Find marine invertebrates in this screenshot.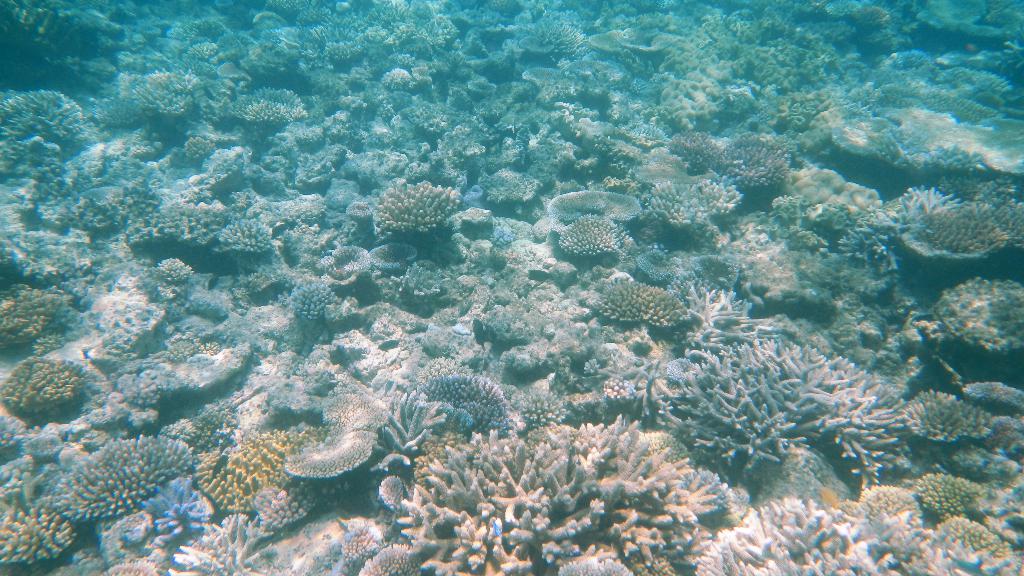
The bounding box for marine invertebrates is [x1=637, y1=239, x2=690, y2=278].
